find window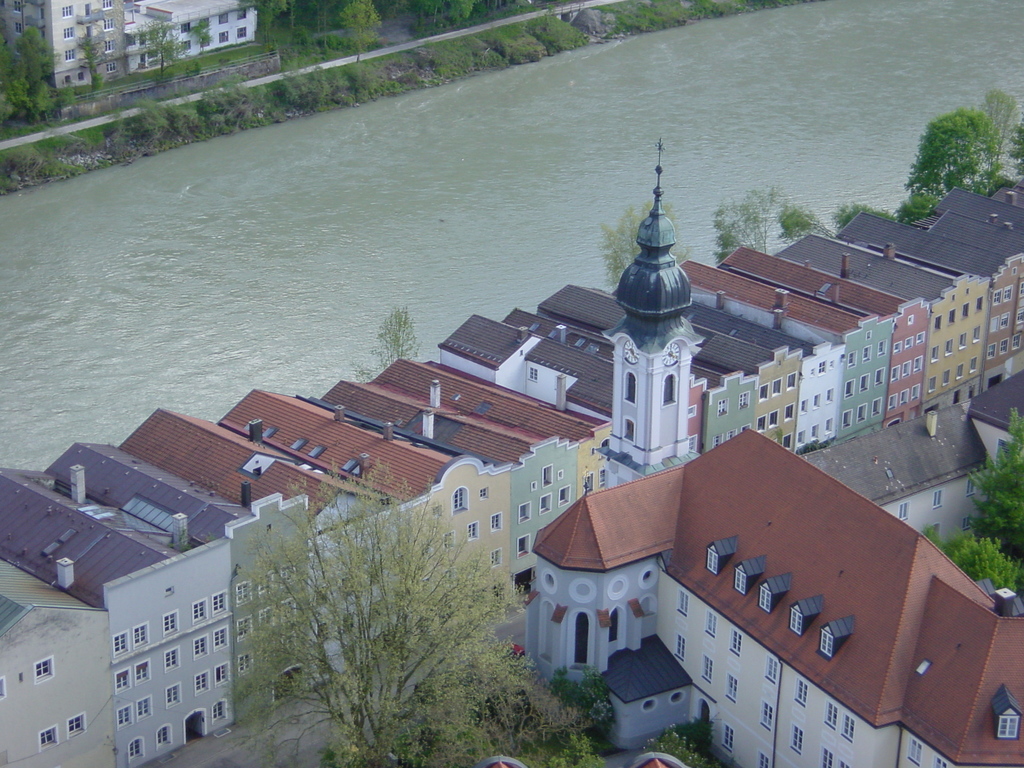
<bbox>842, 408, 856, 426</bbox>
